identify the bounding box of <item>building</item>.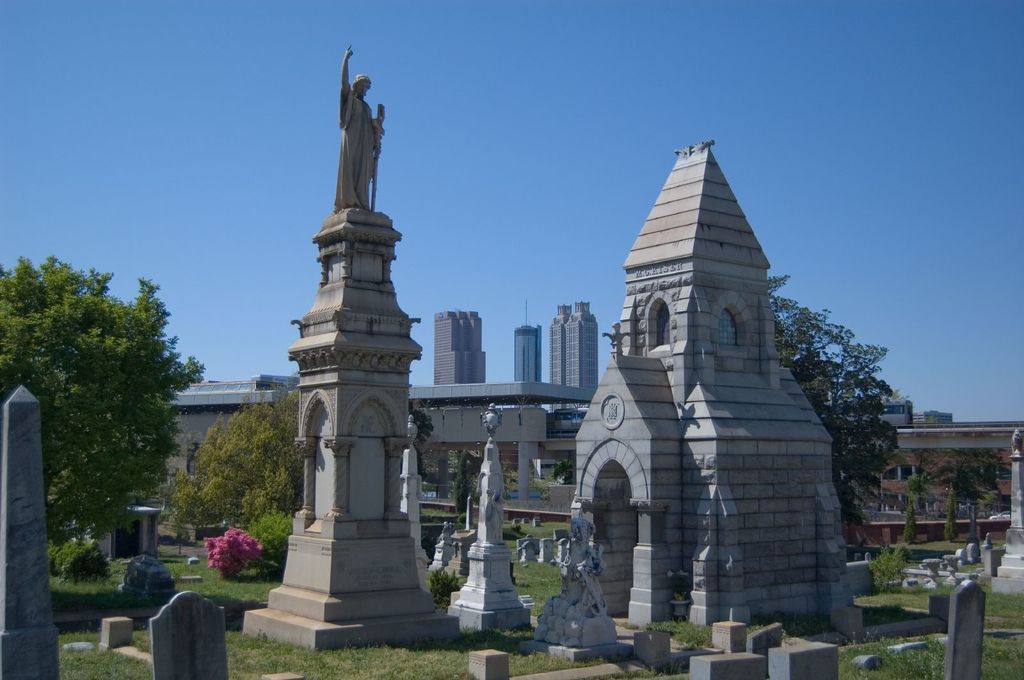
BBox(433, 309, 484, 384).
